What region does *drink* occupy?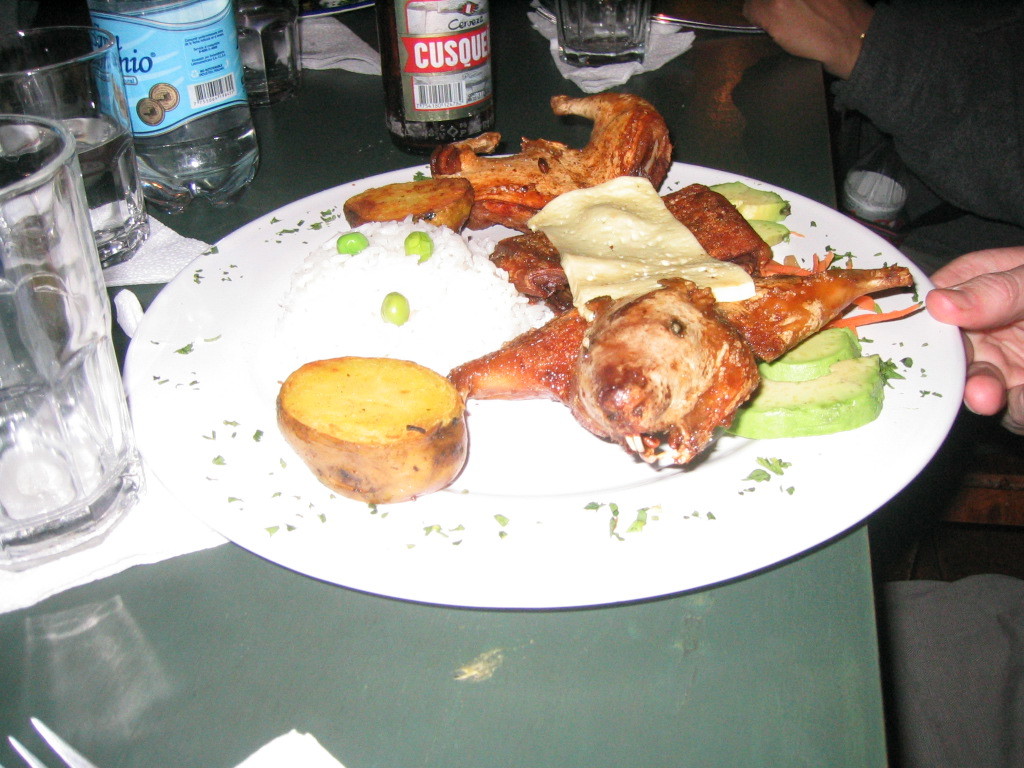
[233,0,305,104].
